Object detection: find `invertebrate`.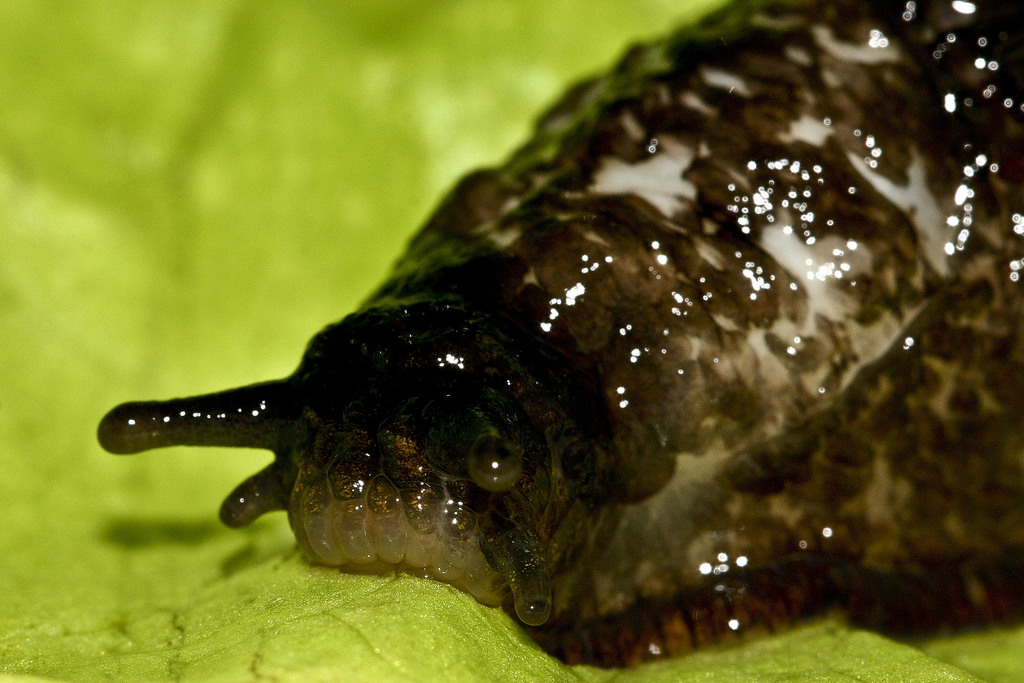
Rect(97, 0, 1023, 669).
